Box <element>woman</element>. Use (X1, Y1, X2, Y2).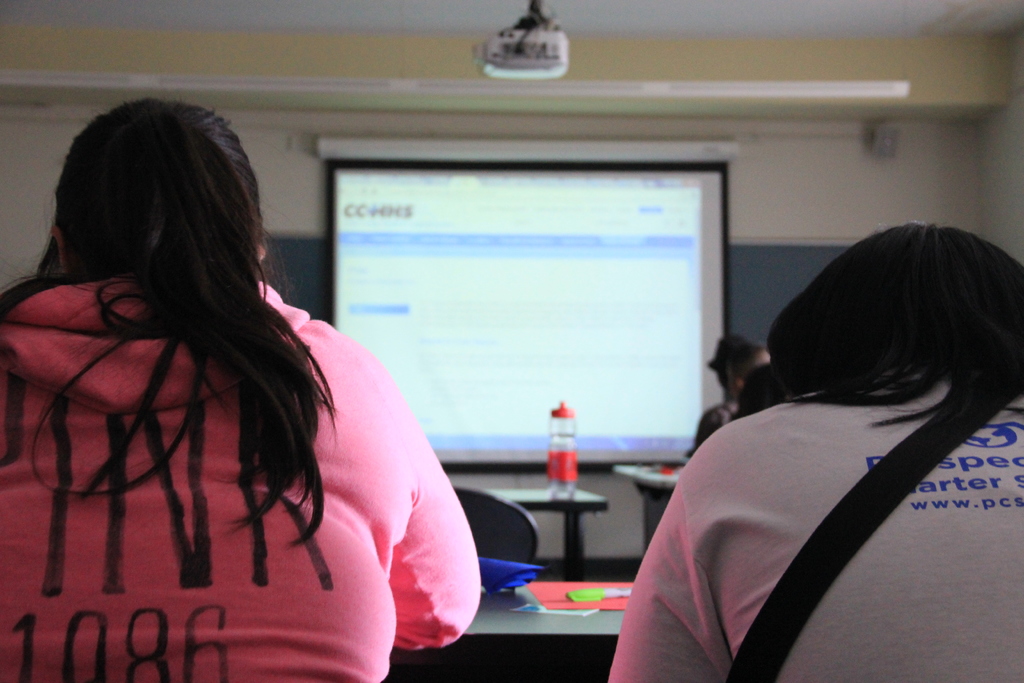
(0, 79, 442, 682).
